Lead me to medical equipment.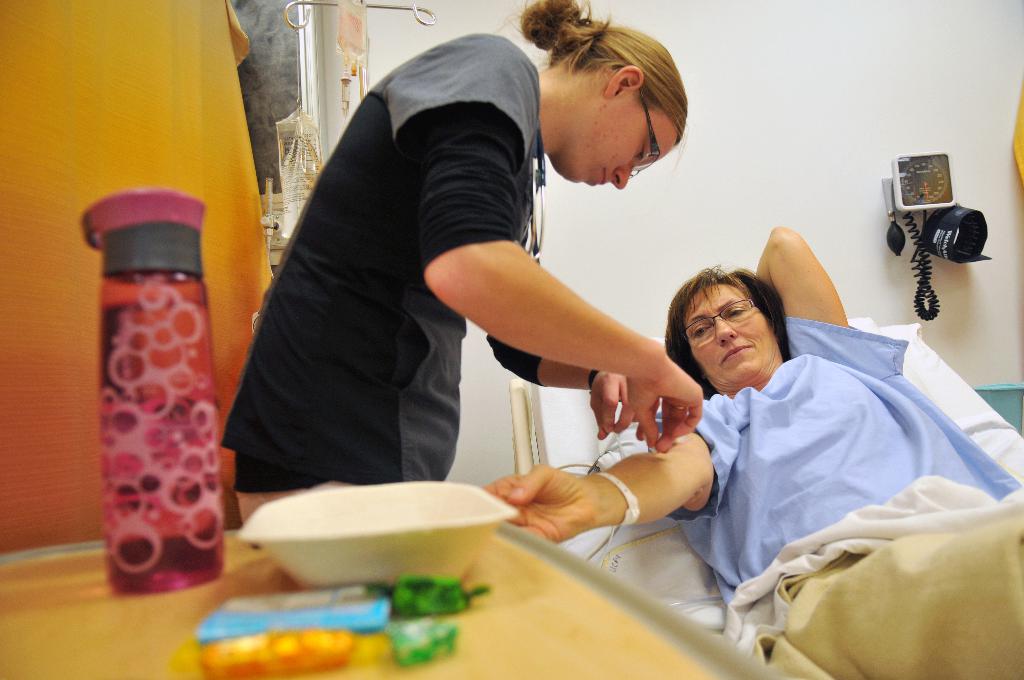
Lead to <region>512, 320, 1023, 679</region>.
